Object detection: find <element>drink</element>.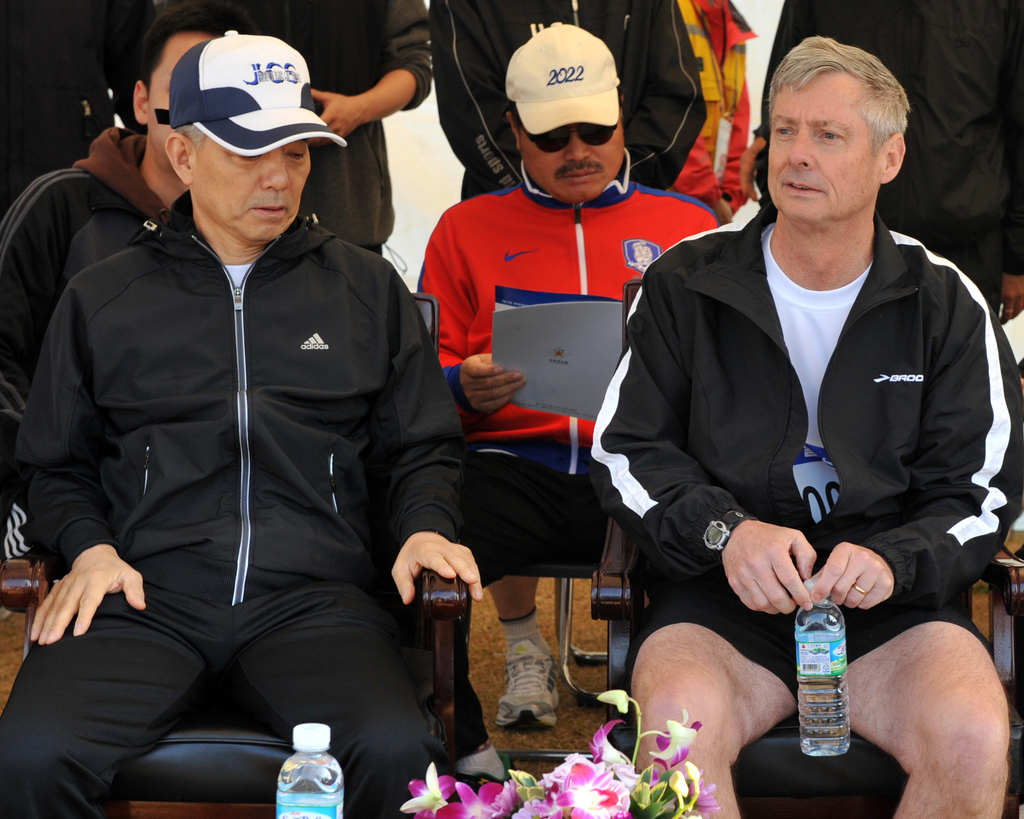
select_region(804, 590, 860, 767).
